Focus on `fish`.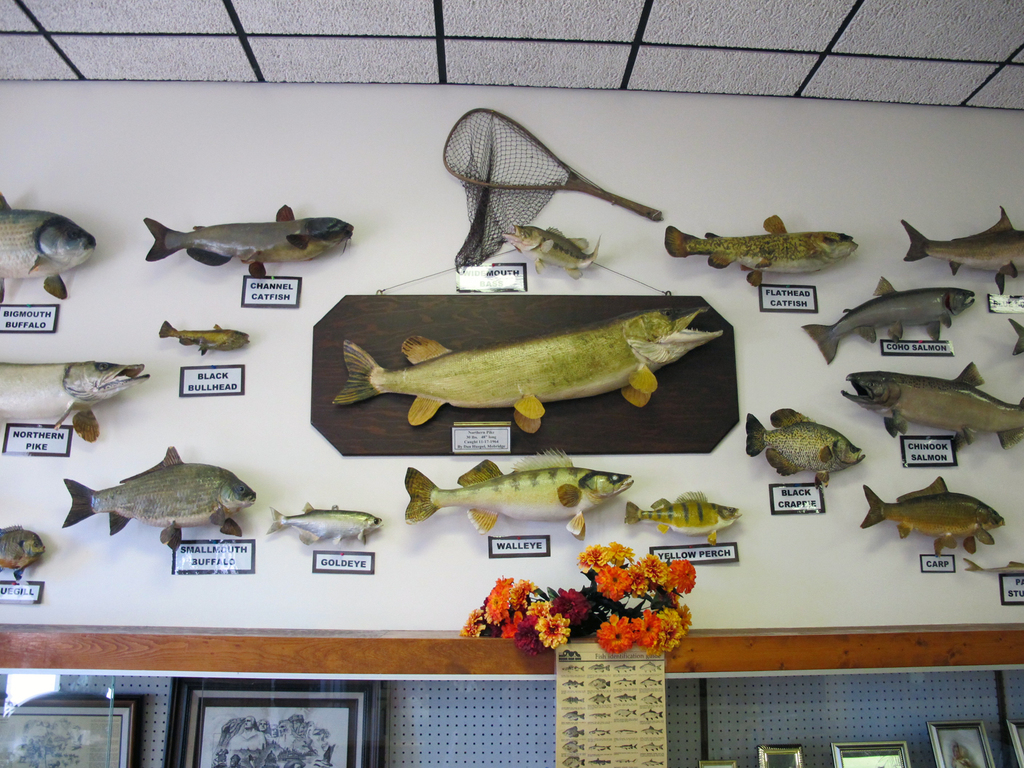
Focused at Rect(505, 221, 604, 276).
